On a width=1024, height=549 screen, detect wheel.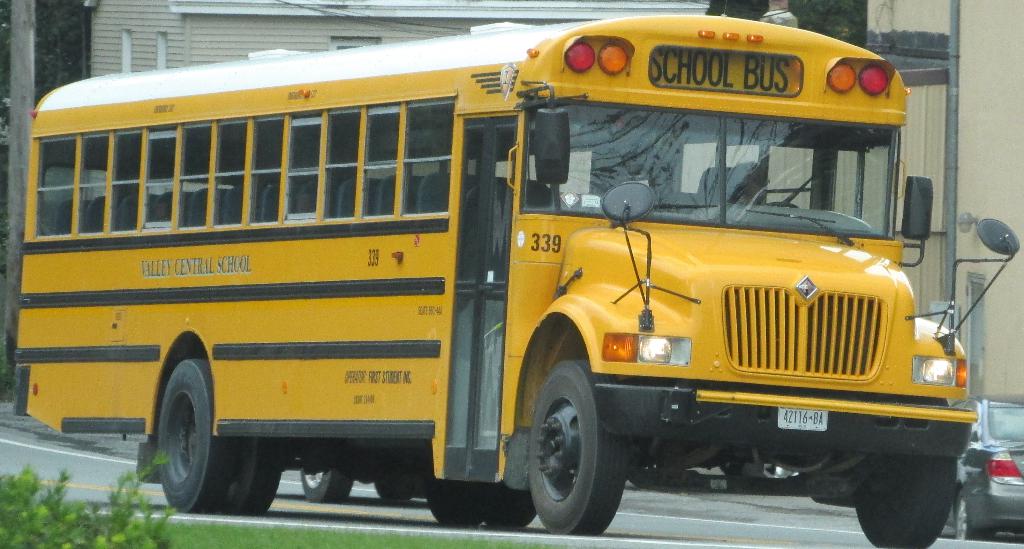
x1=301, y1=461, x2=353, y2=498.
